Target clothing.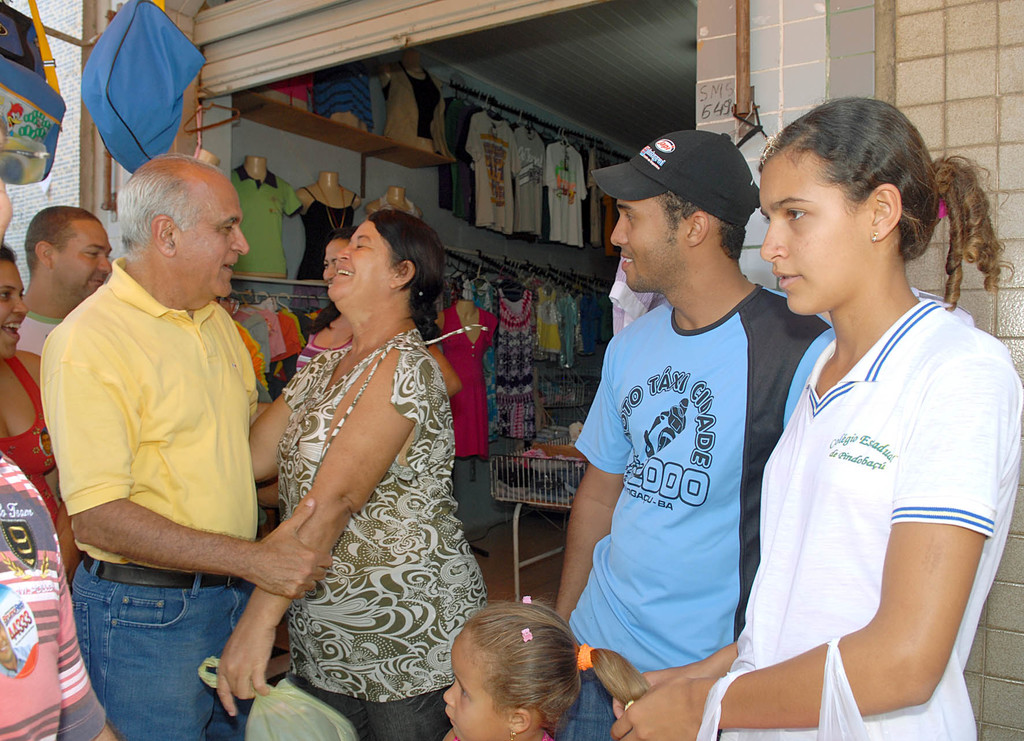
Target region: {"x1": 317, "y1": 65, "x2": 376, "y2": 121}.
